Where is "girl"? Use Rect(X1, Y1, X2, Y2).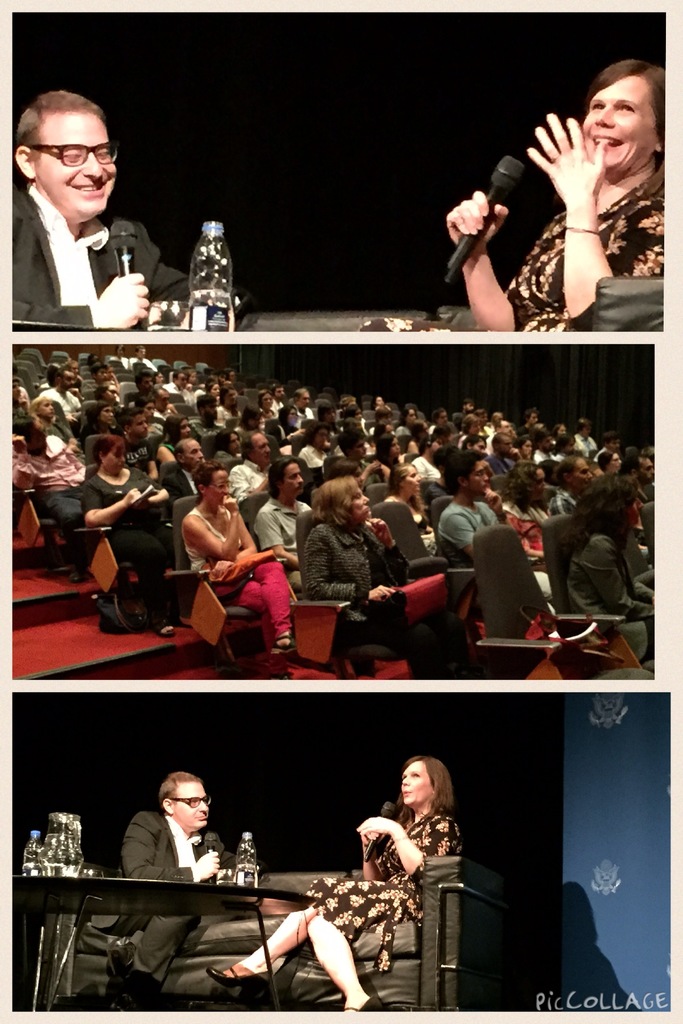
Rect(79, 397, 122, 442).
